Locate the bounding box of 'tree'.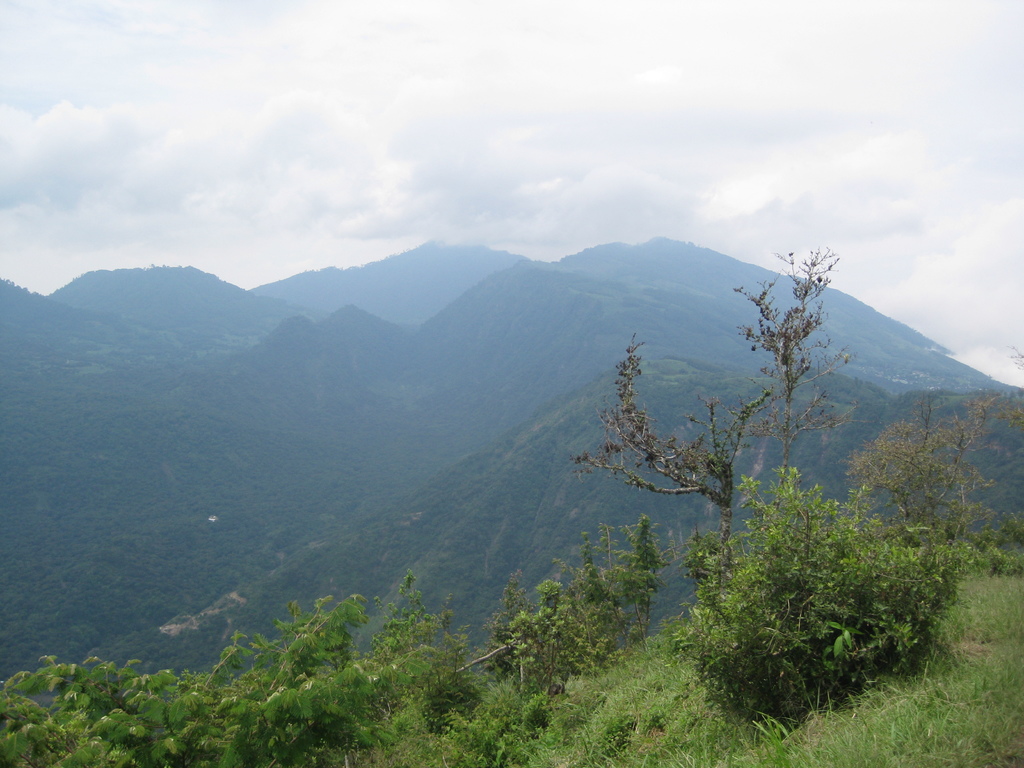
Bounding box: 837/396/1023/579.
